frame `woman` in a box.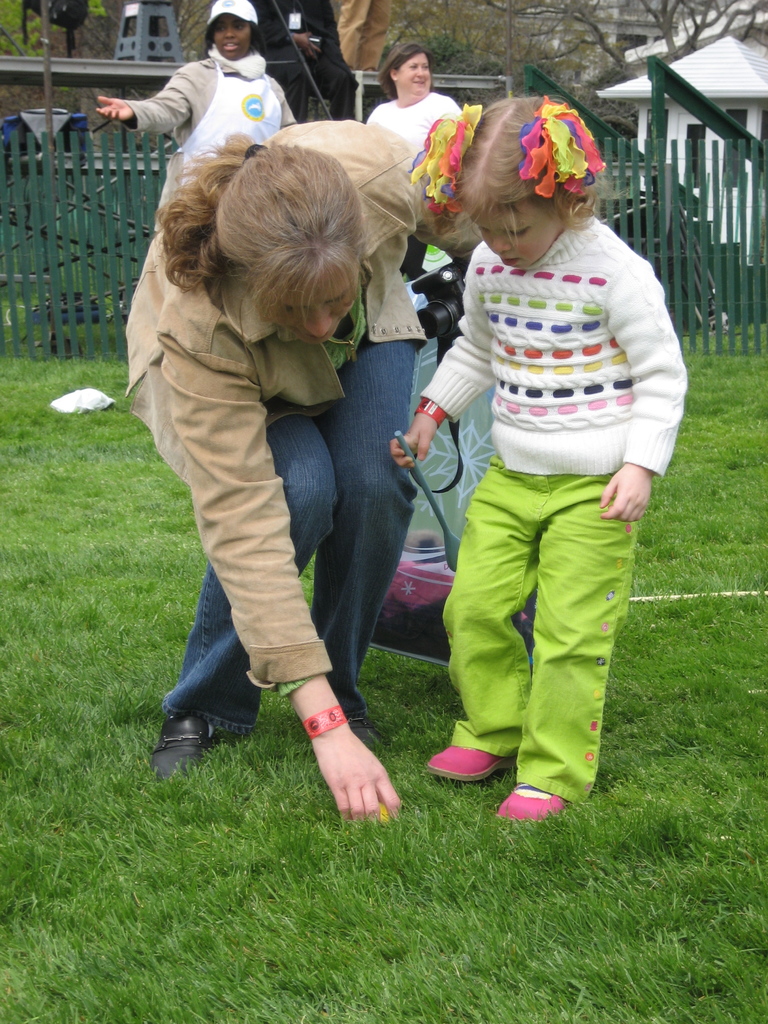
locate(360, 40, 476, 283).
